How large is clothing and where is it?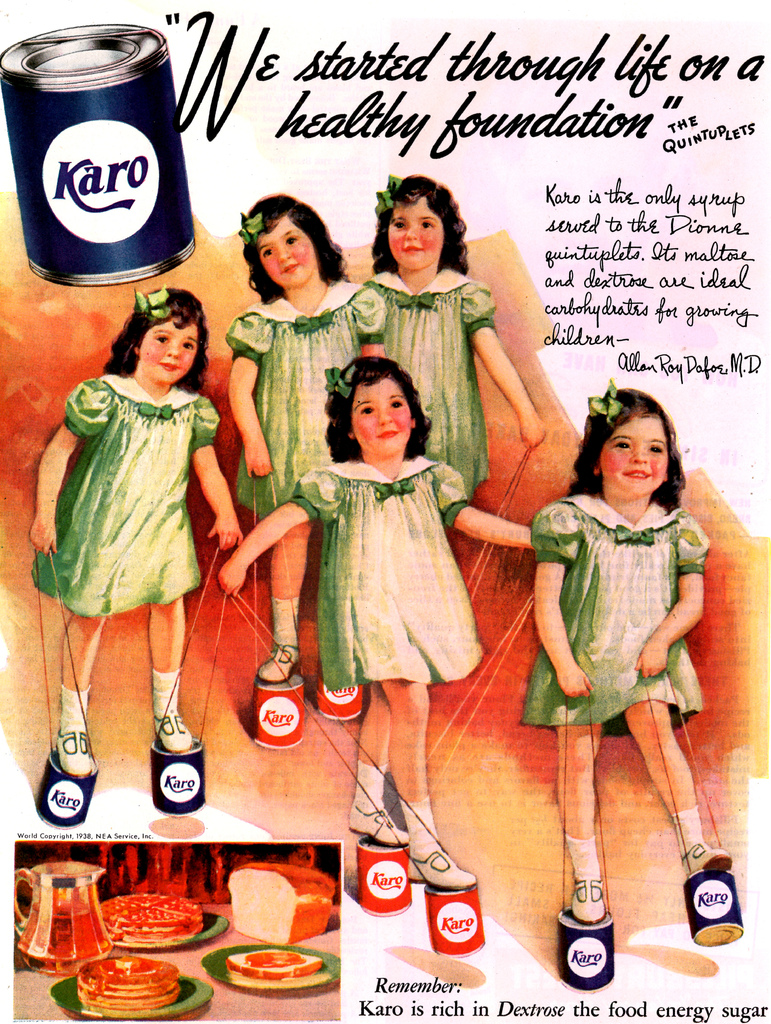
Bounding box: region(28, 371, 220, 616).
